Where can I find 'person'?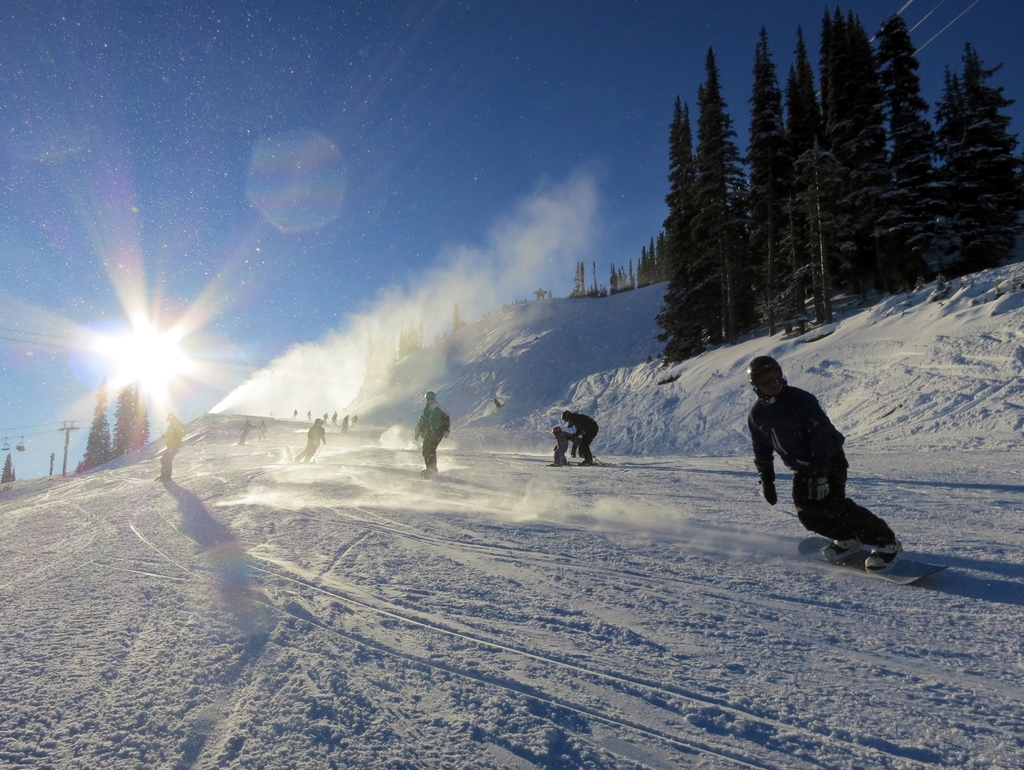
You can find it at <bbox>158, 413, 177, 486</bbox>.
